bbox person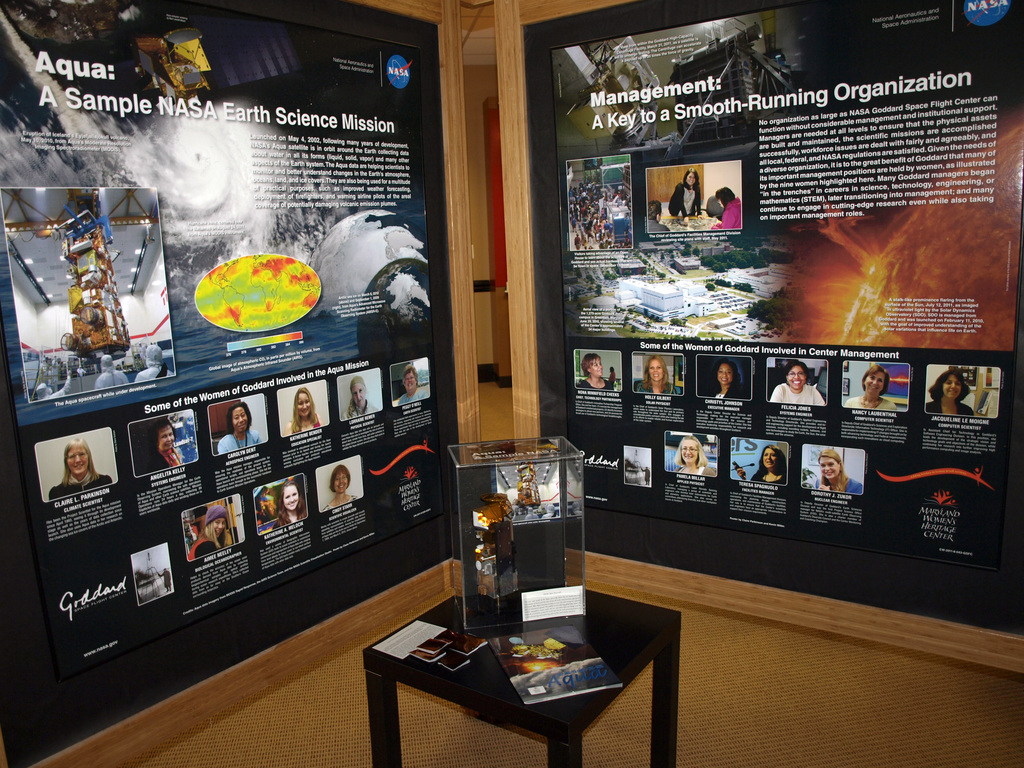
x1=285 y1=387 x2=326 y2=440
